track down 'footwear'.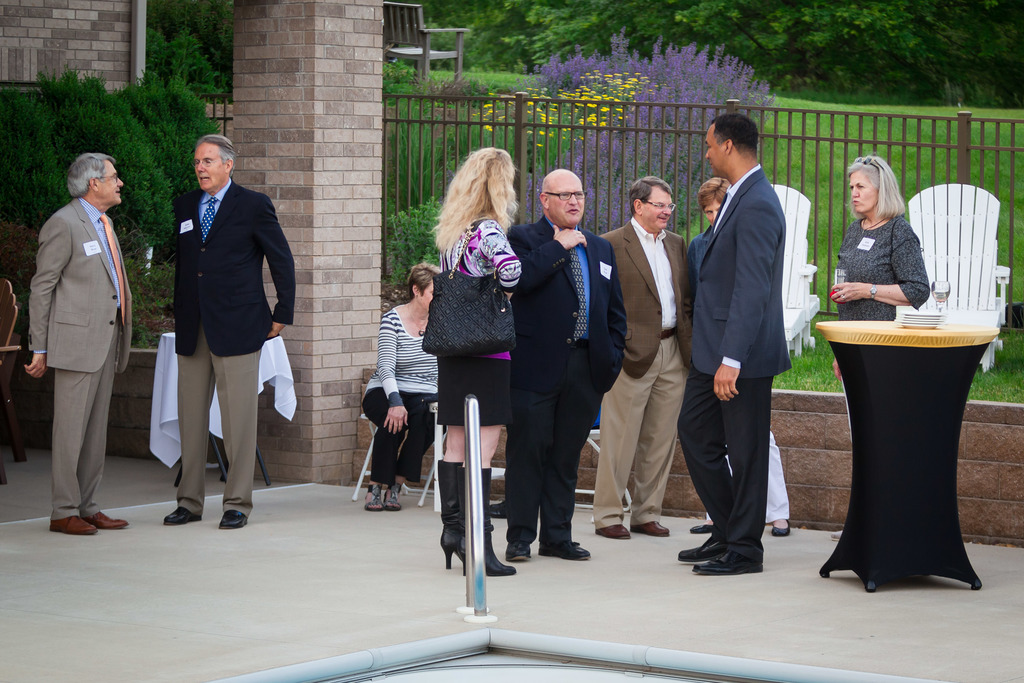
Tracked to (left=541, top=539, right=593, bottom=559).
